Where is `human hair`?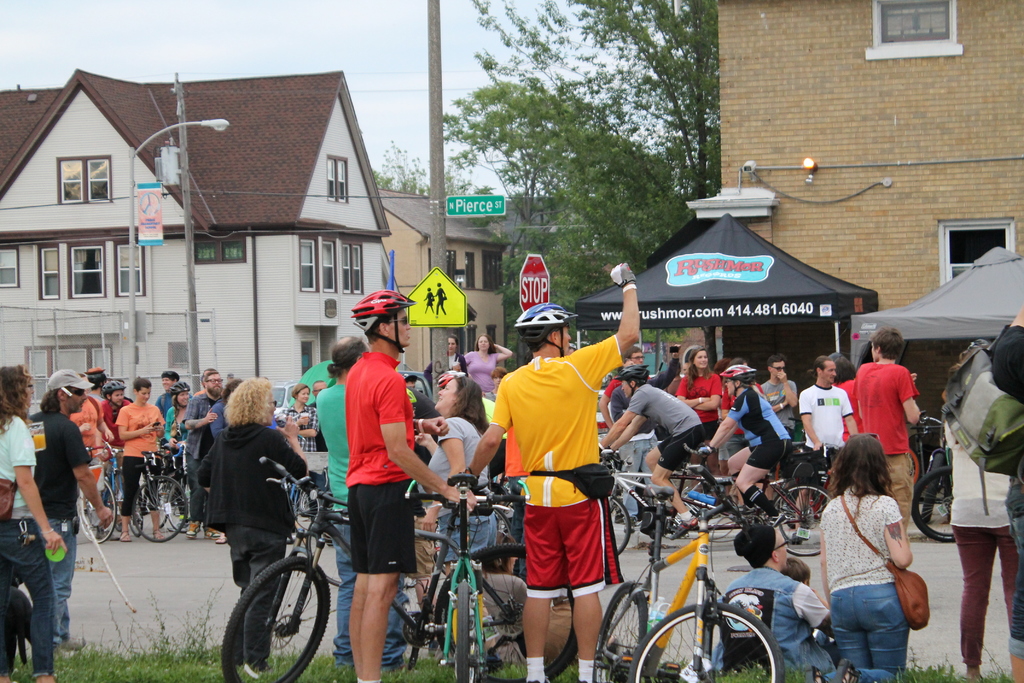
detection(476, 333, 496, 354).
